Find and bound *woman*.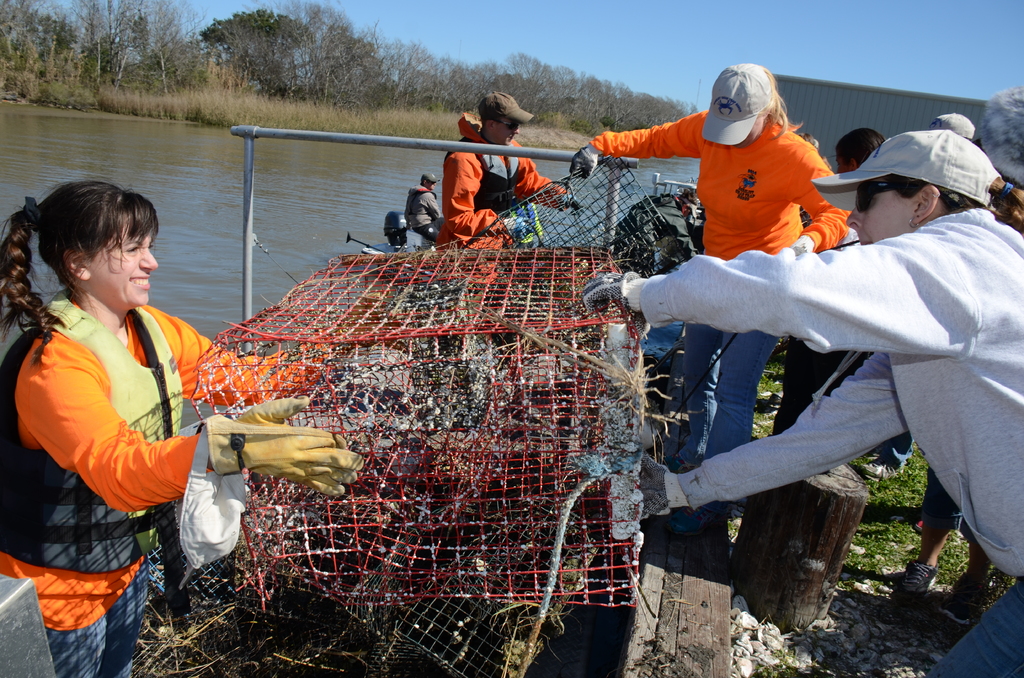
Bound: {"left": 0, "top": 183, "right": 363, "bottom": 677}.
